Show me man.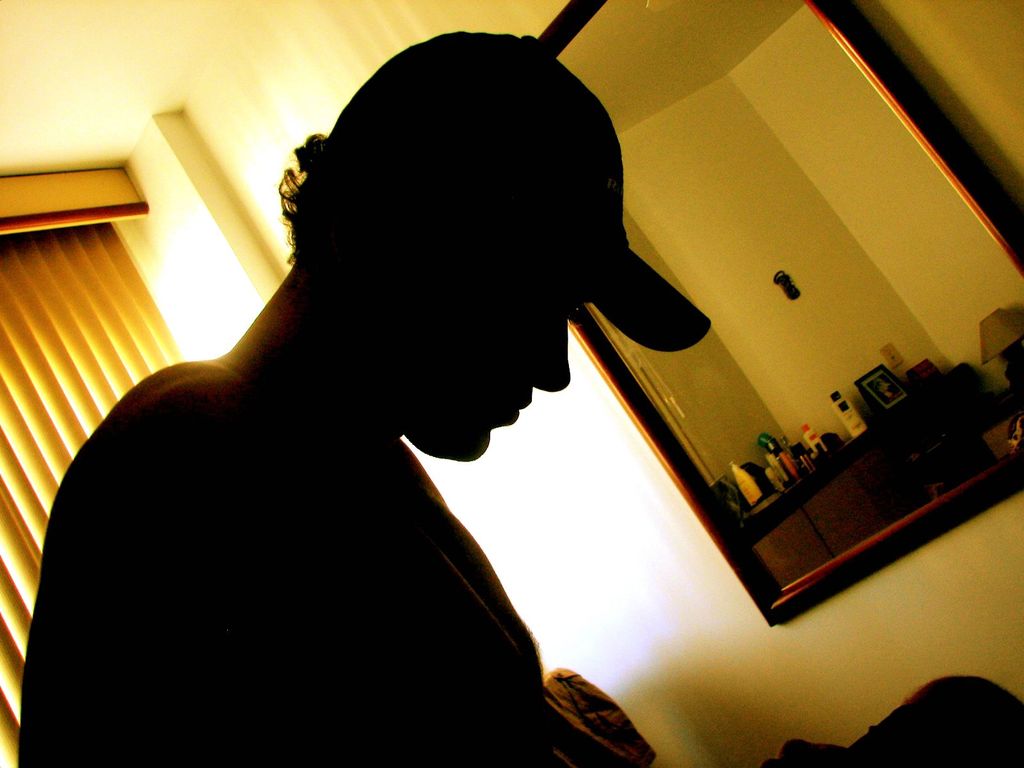
man is here: box=[26, 49, 772, 735].
